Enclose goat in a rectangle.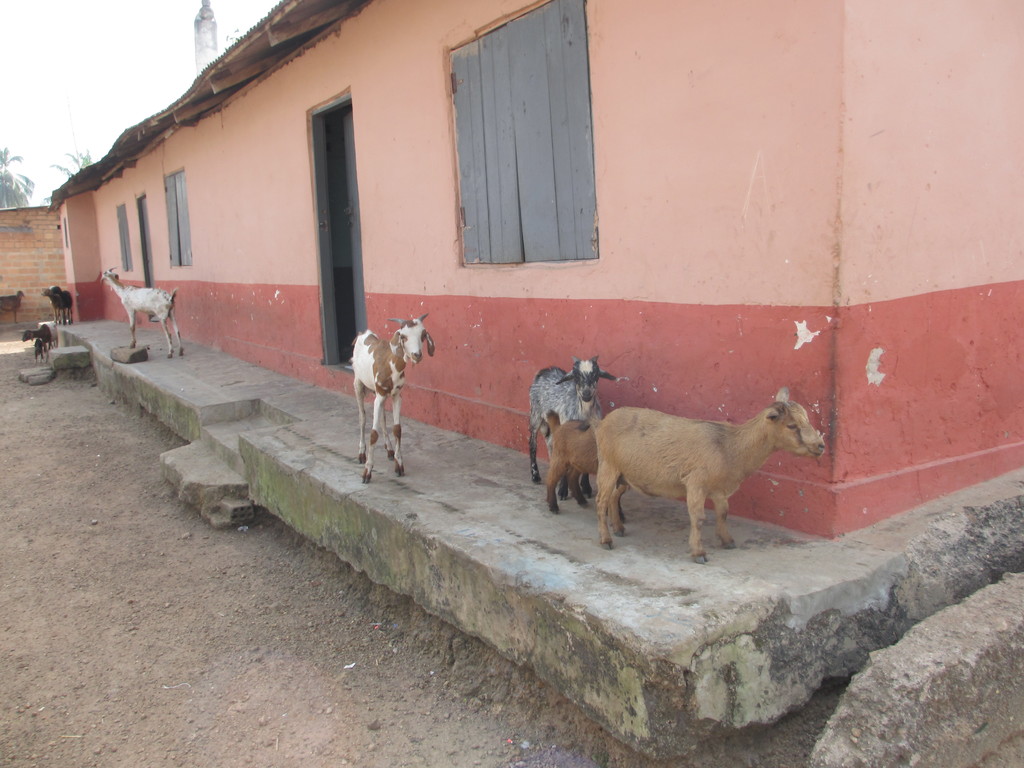
bbox=(93, 265, 188, 359).
